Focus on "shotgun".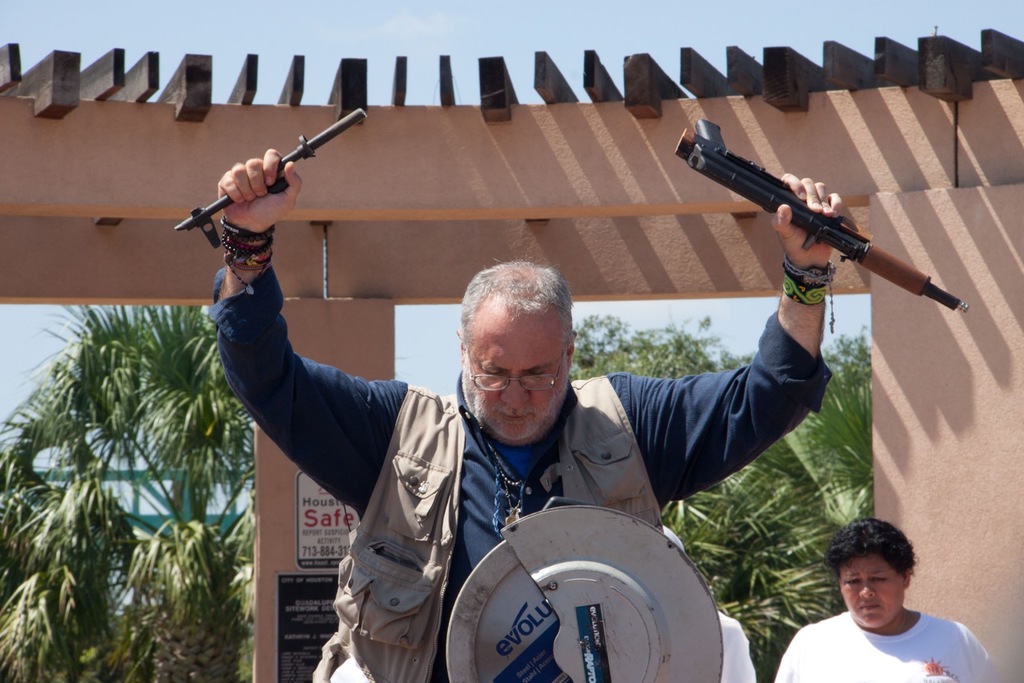
Focused at (left=673, top=117, right=970, bottom=314).
